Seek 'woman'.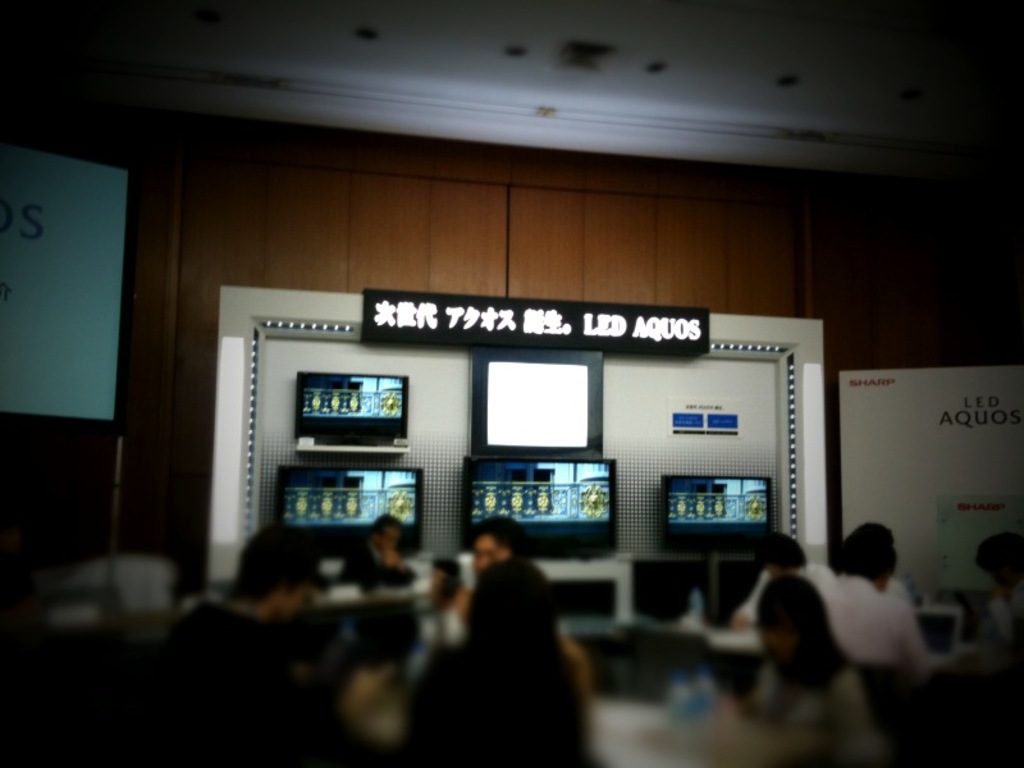
{"left": 742, "top": 559, "right": 860, "bottom": 737}.
